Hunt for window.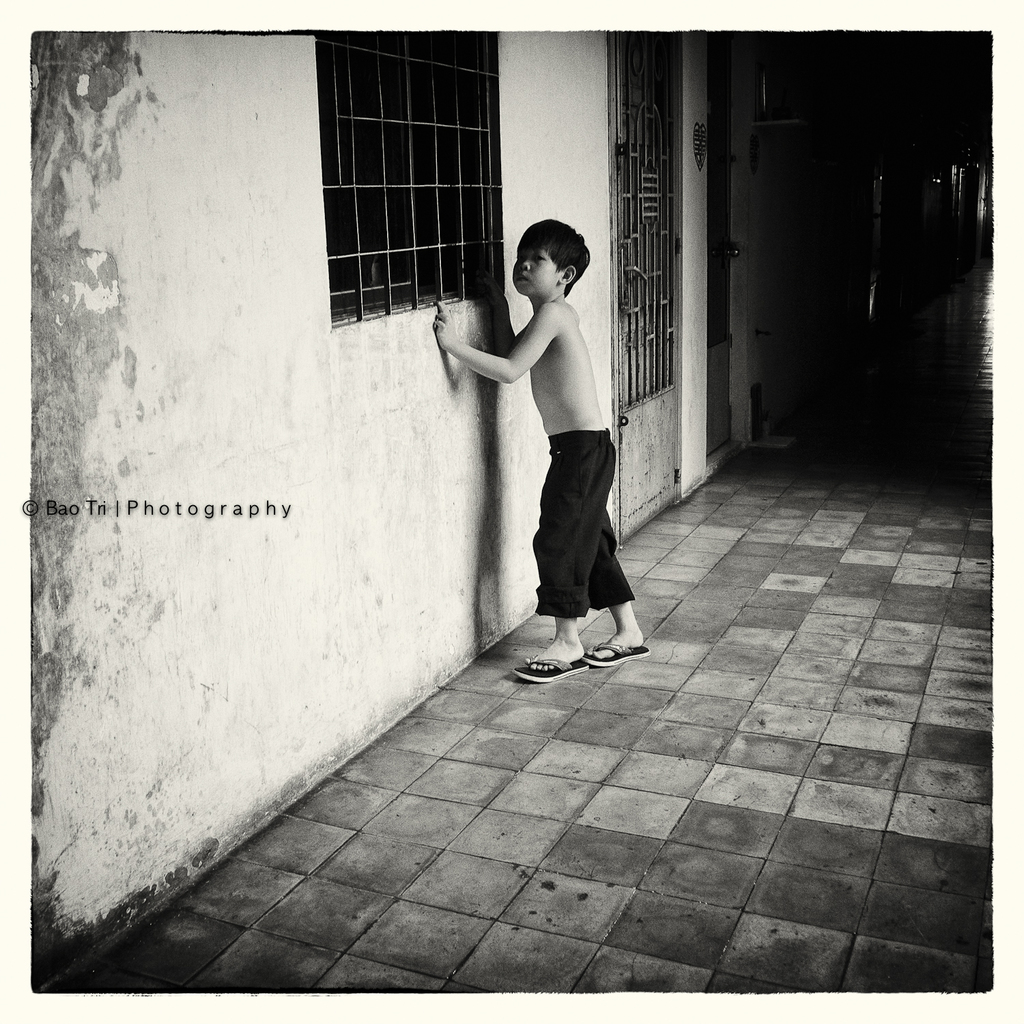
Hunted down at [311, 46, 538, 298].
